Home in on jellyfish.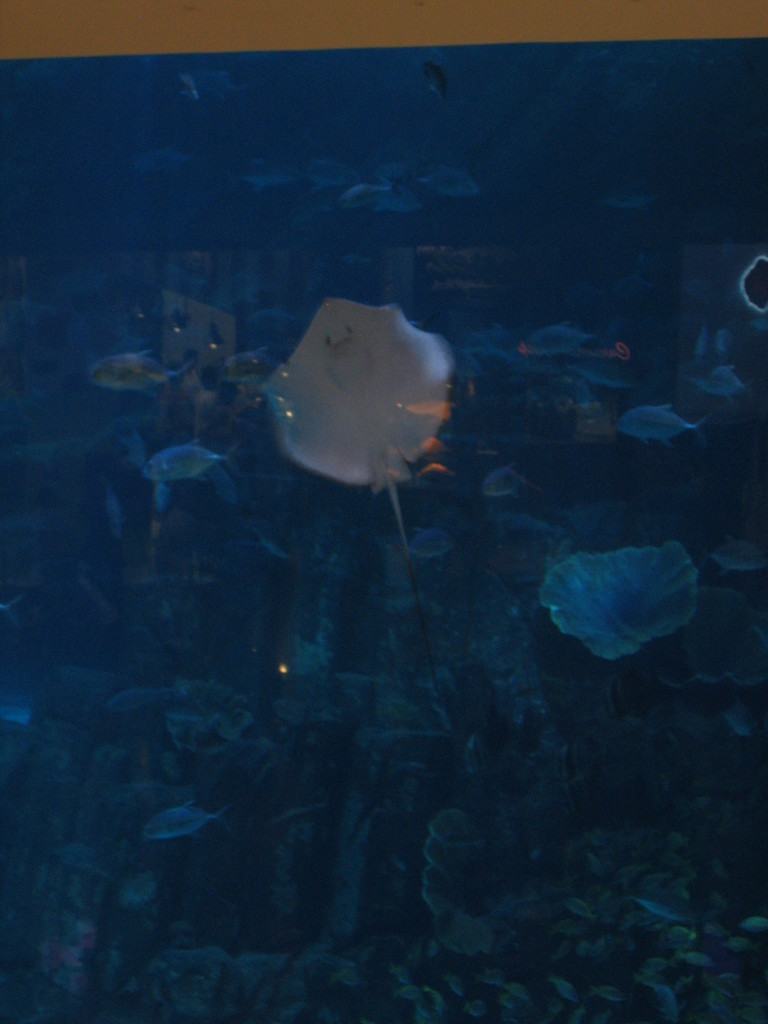
Homed in at BBox(248, 276, 475, 503).
